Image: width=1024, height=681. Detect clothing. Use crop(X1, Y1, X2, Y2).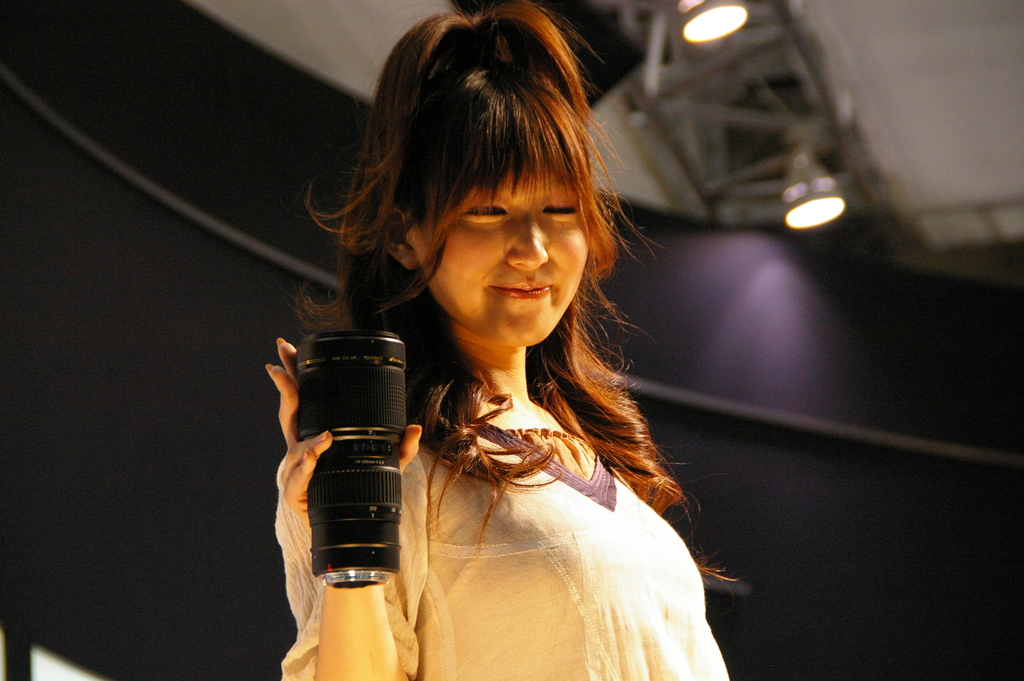
crop(280, 424, 729, 680).
